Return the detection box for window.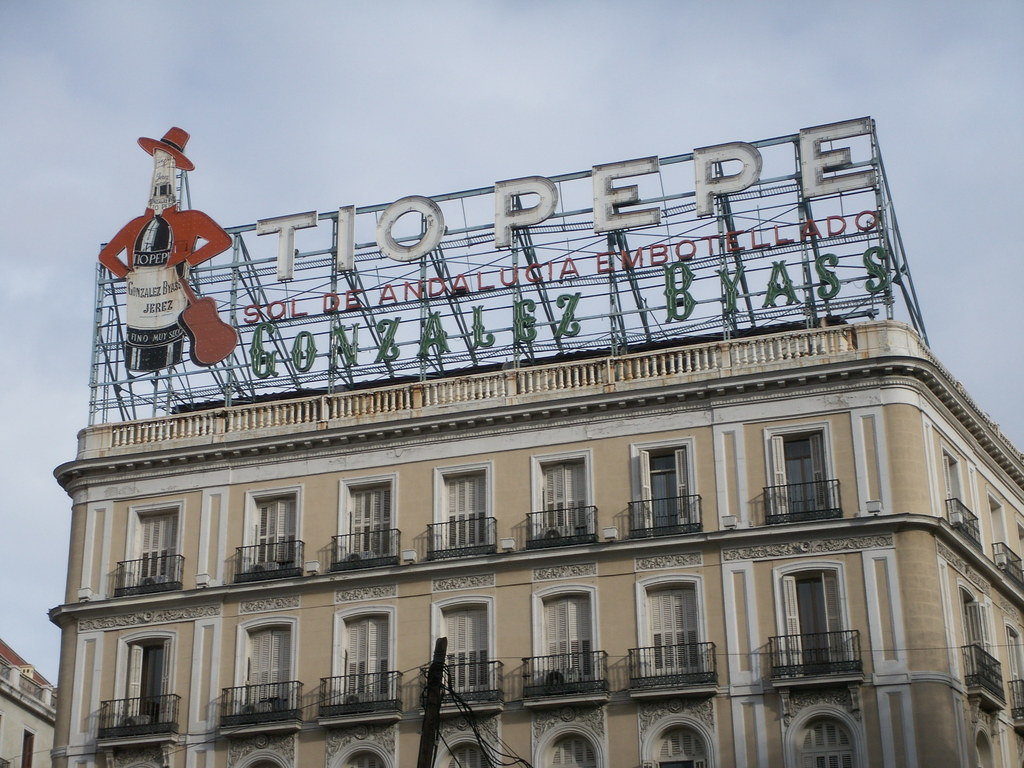
left=439, top=602, right=499, bottom=696.
